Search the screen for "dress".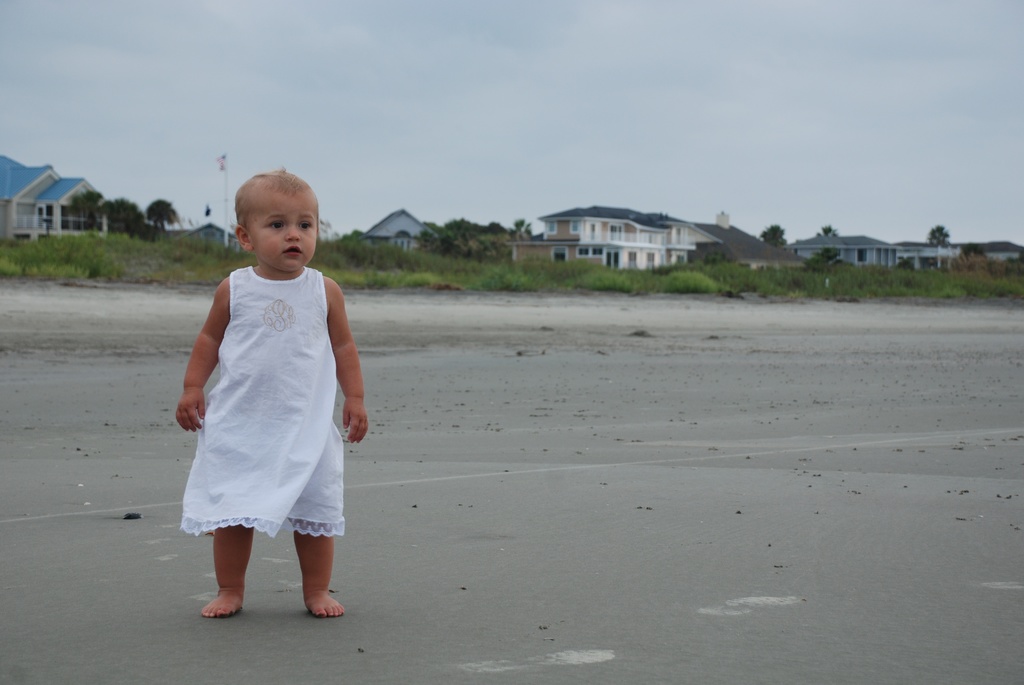
Found at {"left": 172, "top": 261, "right": 347, "bottom": 540}.
